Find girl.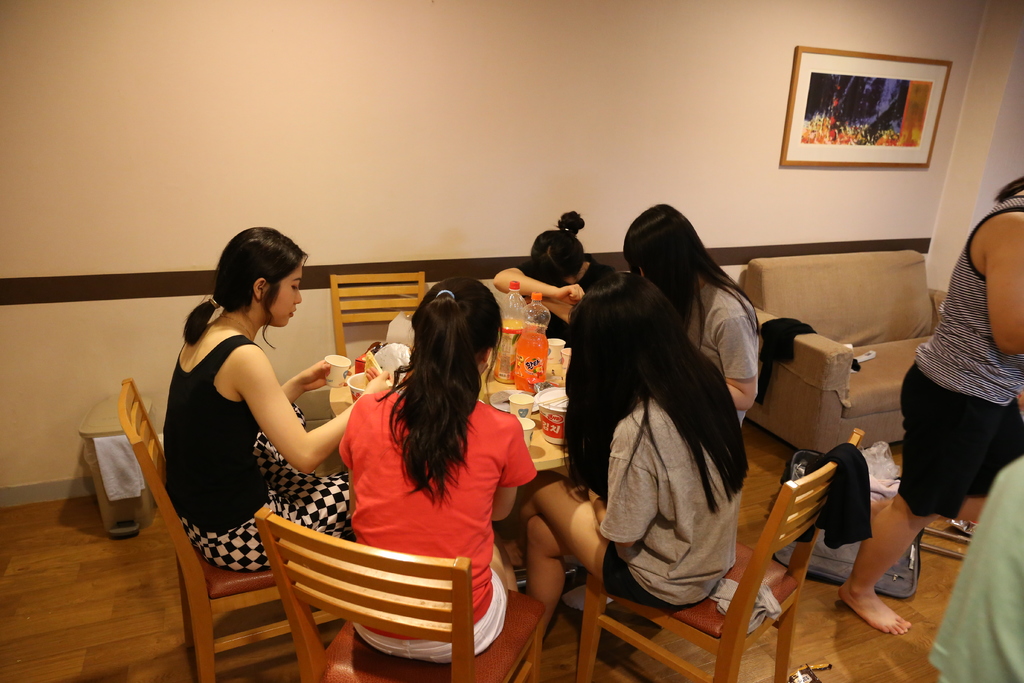
rect(525, 268, 751, 643).
